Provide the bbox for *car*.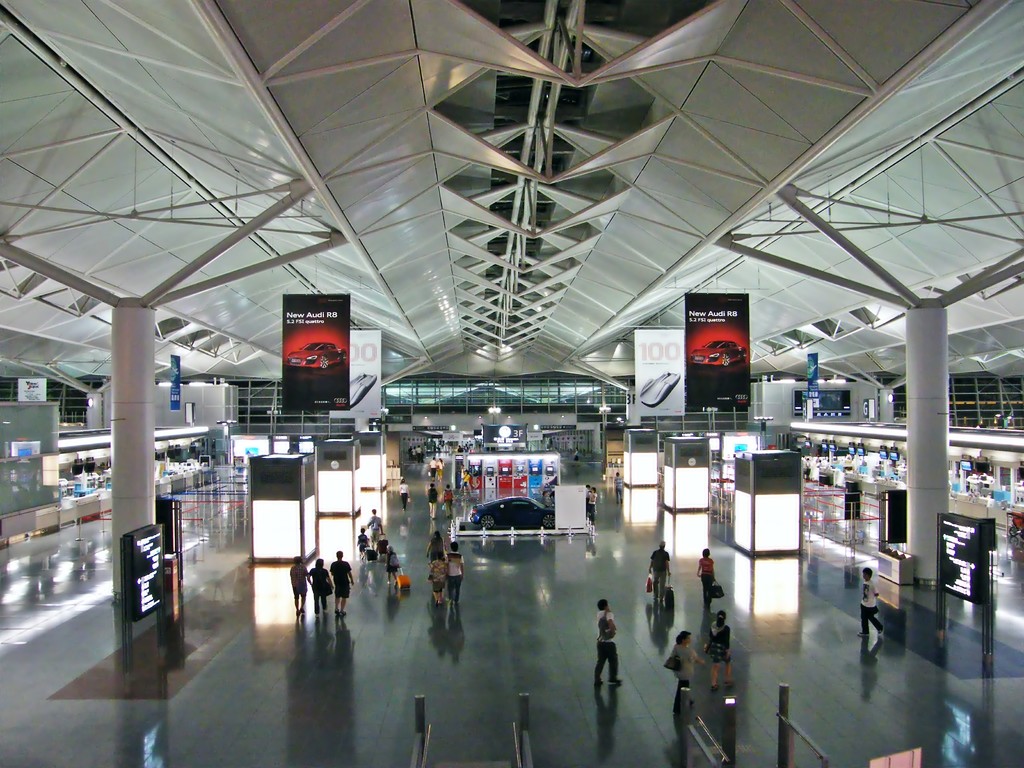
rect(467, 497, 555, 529).
